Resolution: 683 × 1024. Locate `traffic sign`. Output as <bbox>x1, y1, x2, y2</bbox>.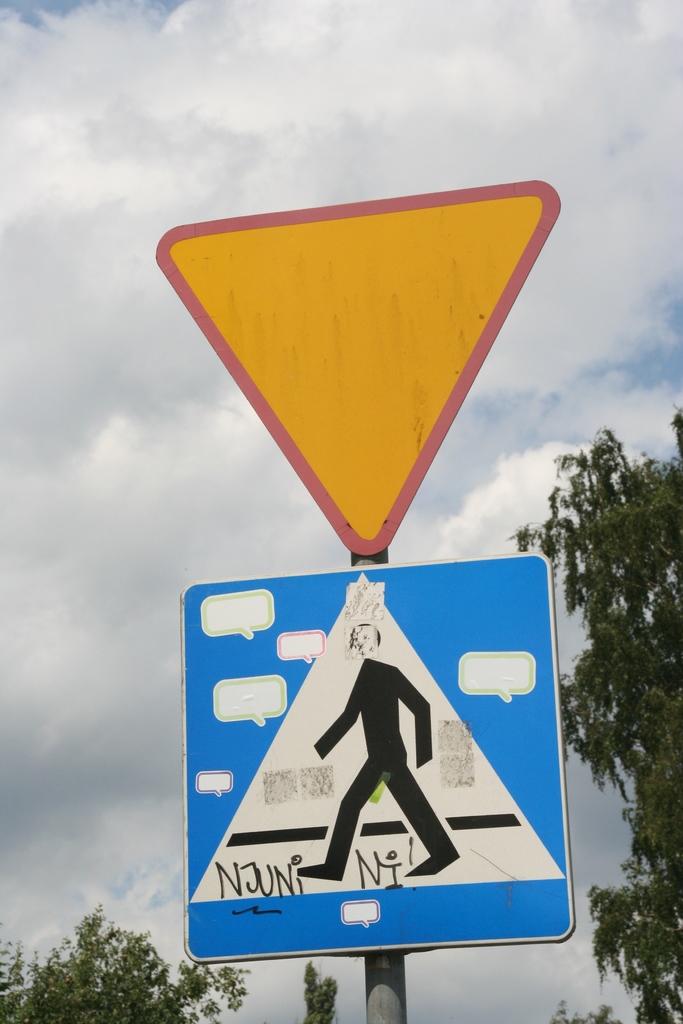
<bbox>151, 180, 564, 559</bbox>.
